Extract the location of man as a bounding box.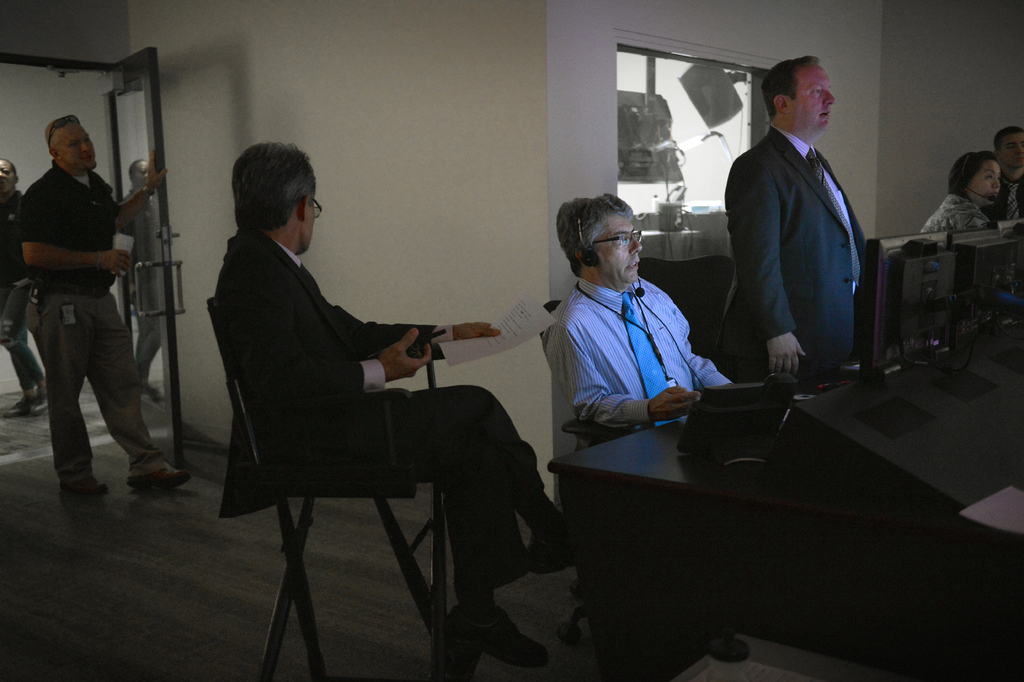
region(17, 106, 164, 517).
